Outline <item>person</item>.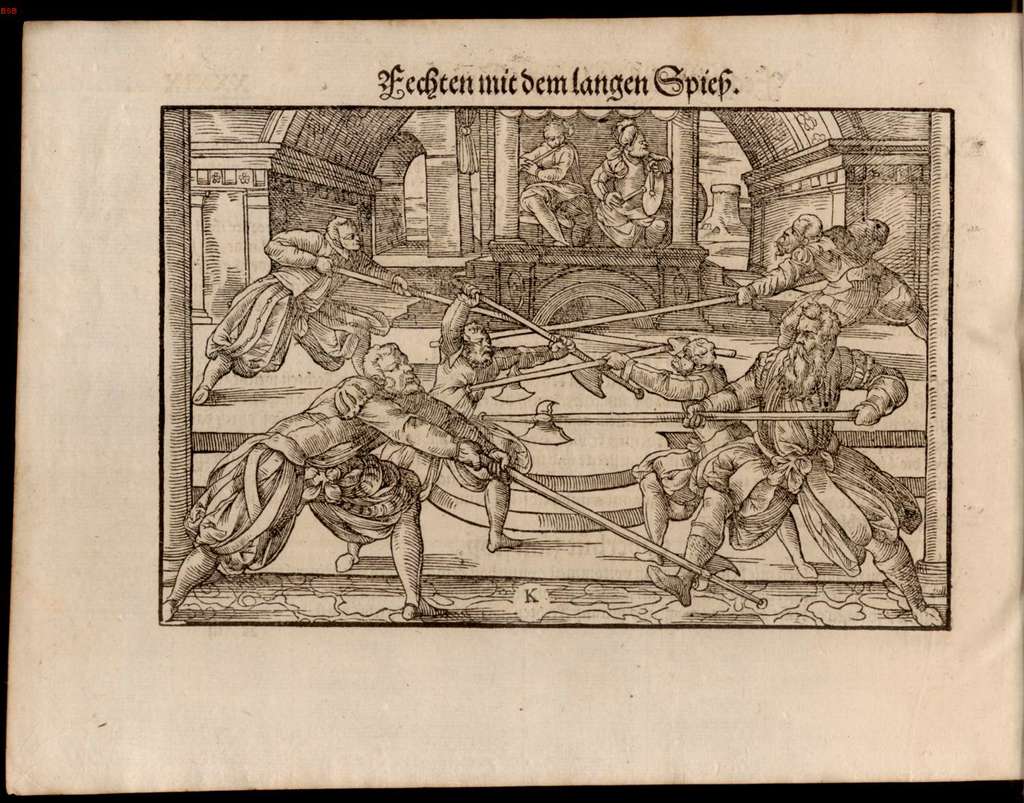
Outline: BBox(189, 213, 410, 405).
